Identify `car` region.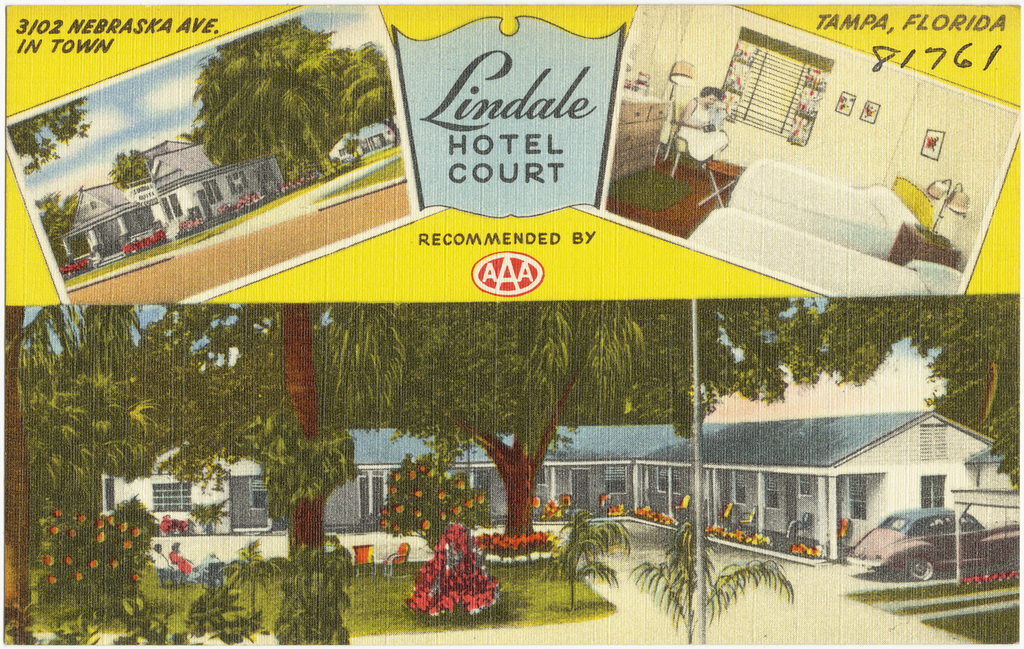
Region: rect(862, 498, 999, 598).
